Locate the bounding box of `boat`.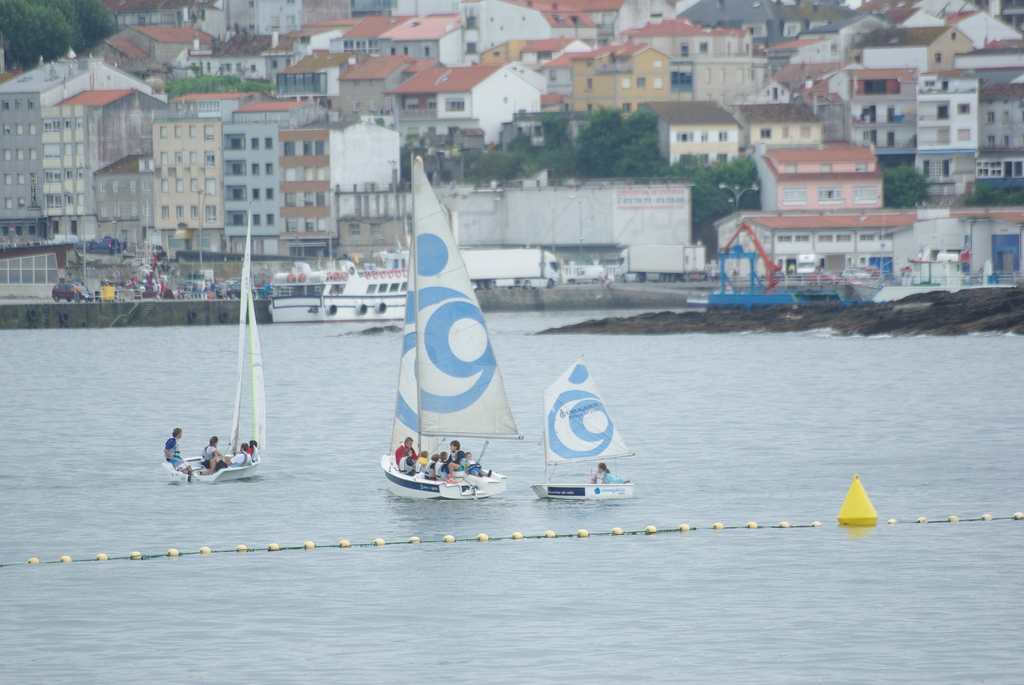
Bounding box: (355, 135, 529, 517).
